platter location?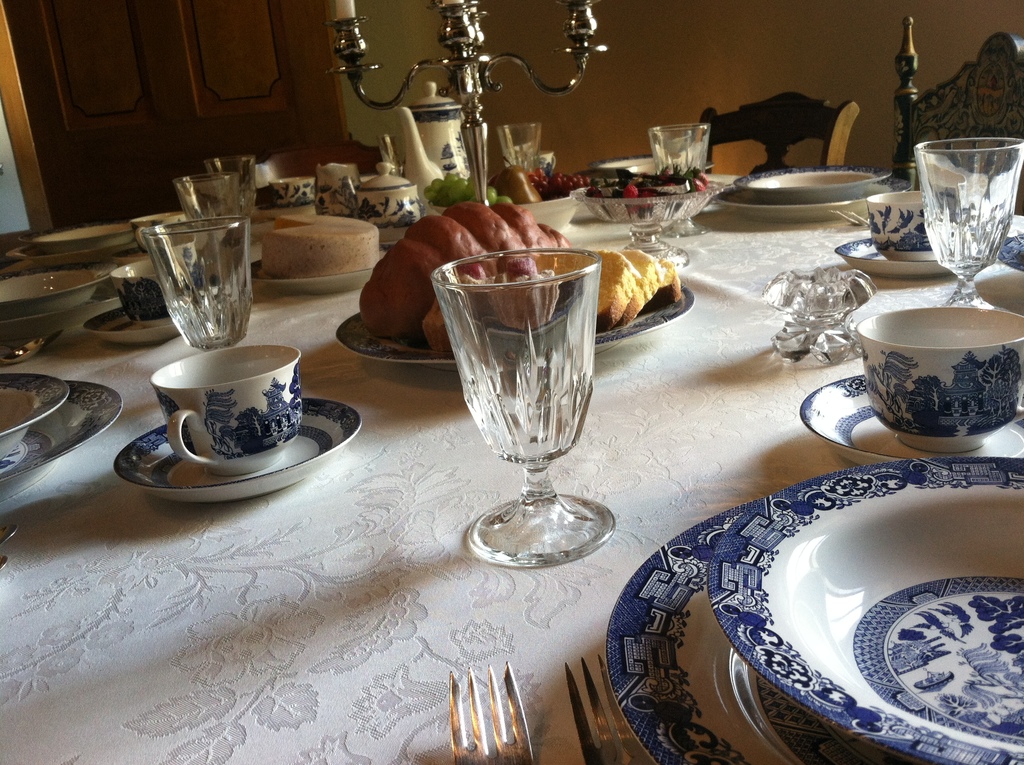
box=[799, 374, 1023, 467]
